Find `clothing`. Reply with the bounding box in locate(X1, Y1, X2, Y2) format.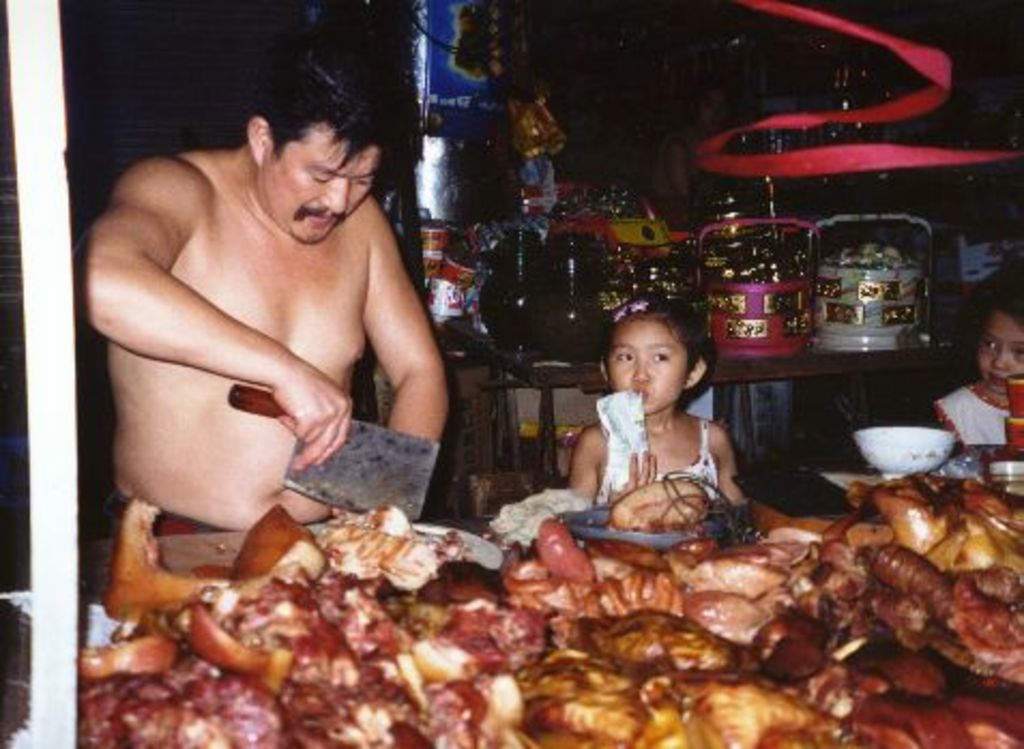
locate(934, 378, 1022, 457).
